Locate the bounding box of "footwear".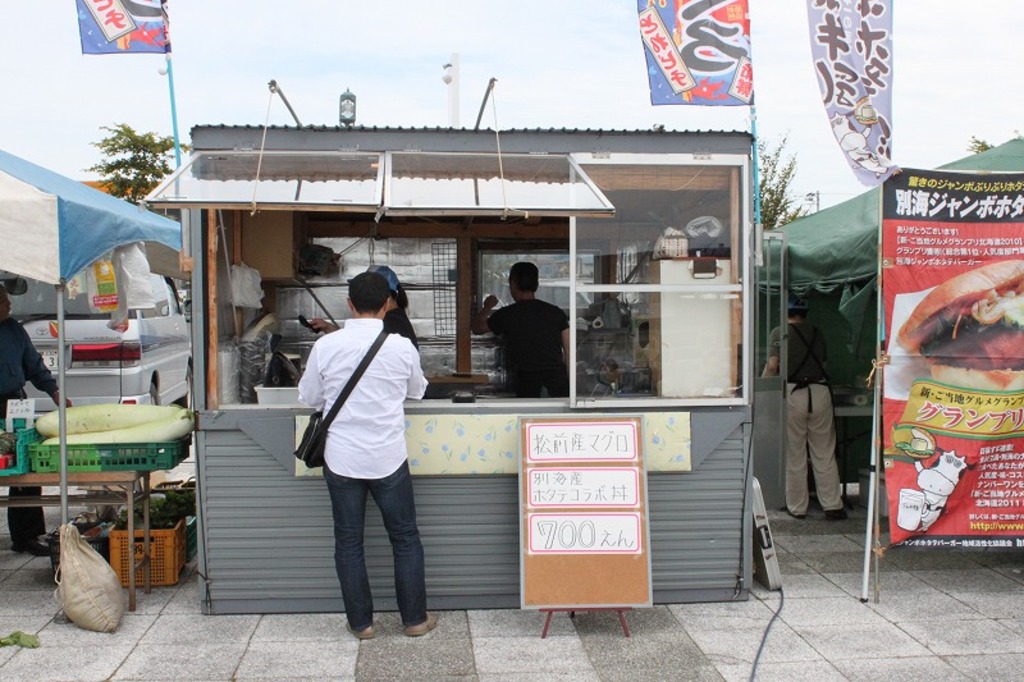
Bounding box: l=346, t=617, r=374, b=638.
